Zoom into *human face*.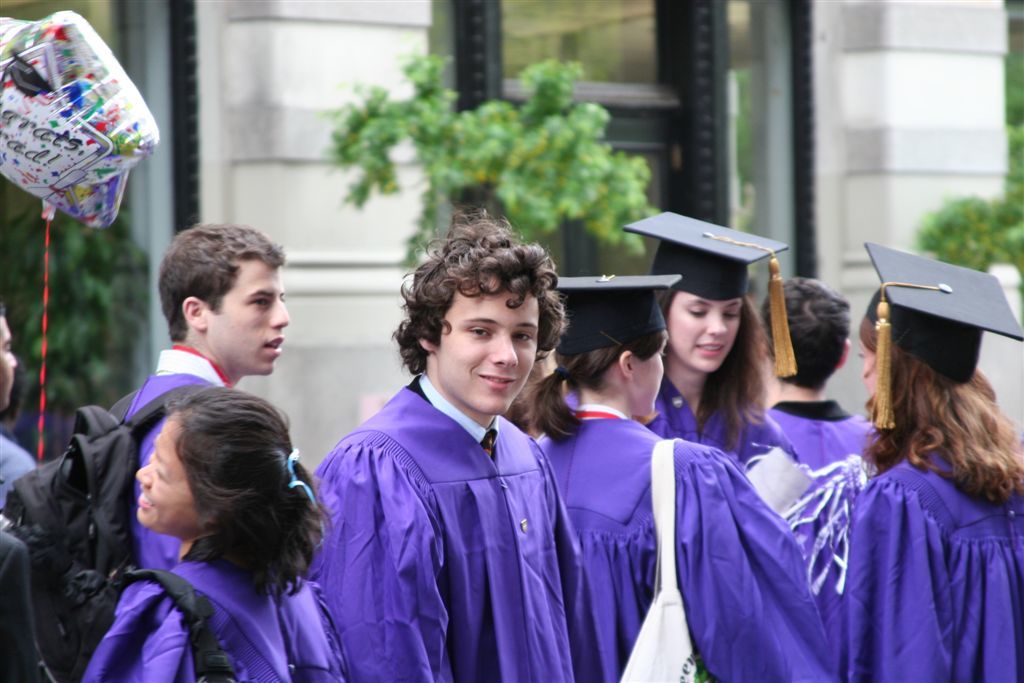
Zoom target: [210,259,287,377].
